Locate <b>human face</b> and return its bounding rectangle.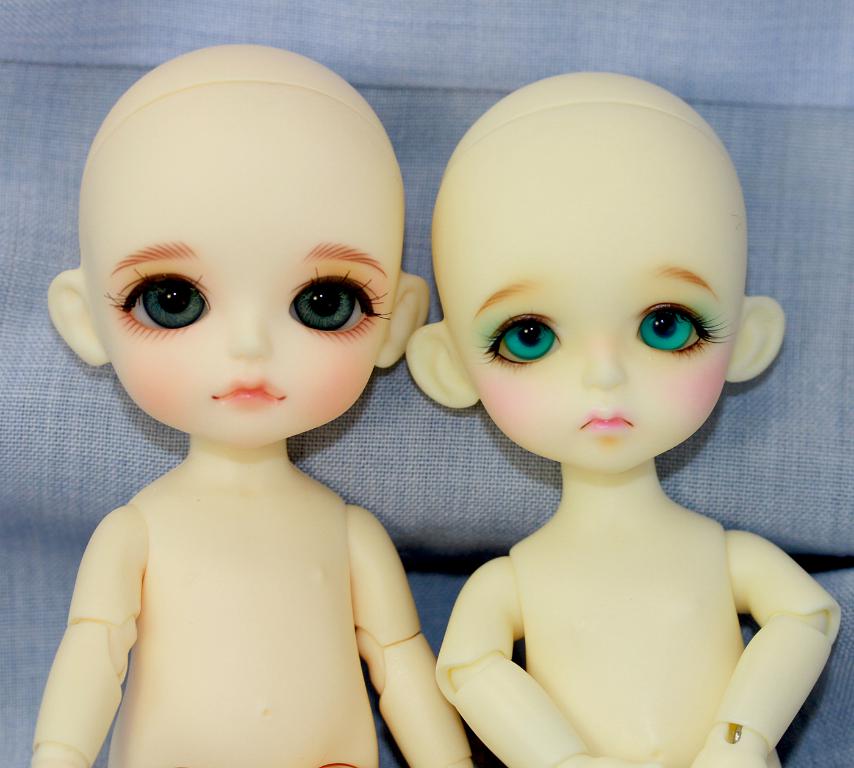
(x1=445, y1=110, x2=752, y2=463).
